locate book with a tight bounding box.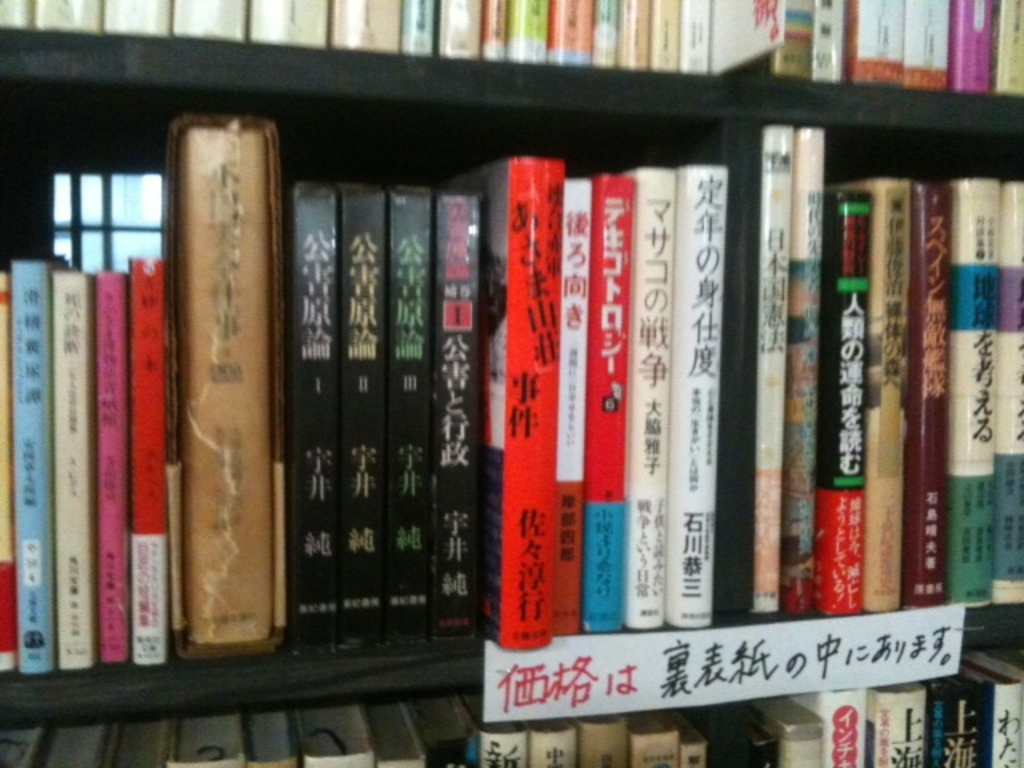
bbox=[54, 269, 94, 667].
